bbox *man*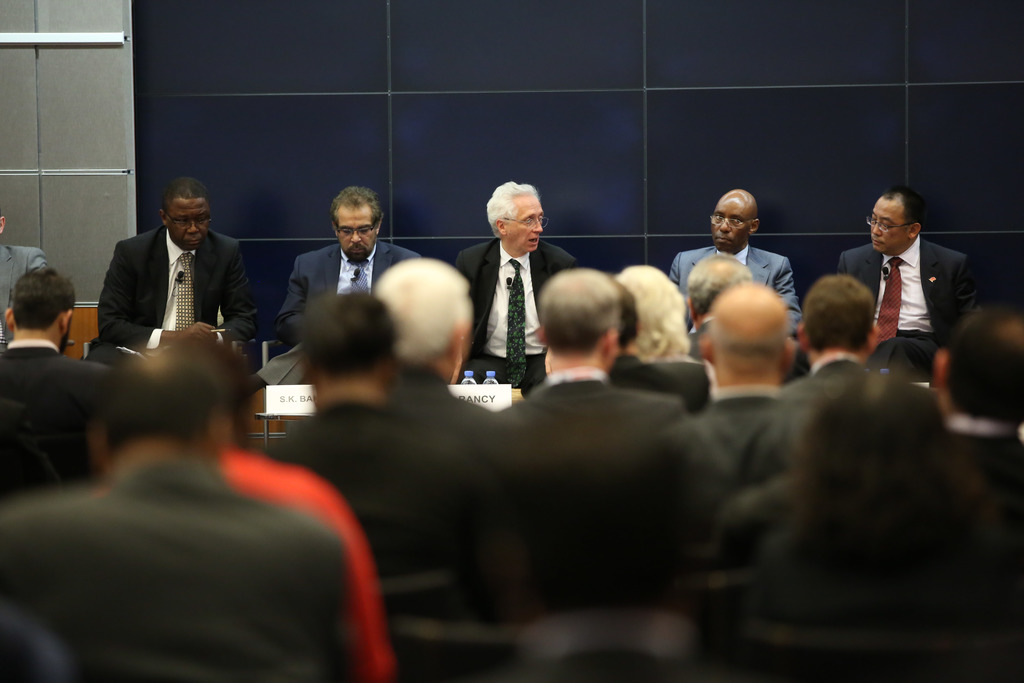
{"left": 671, "top": 189, "right": 803, "bottom": 334}
